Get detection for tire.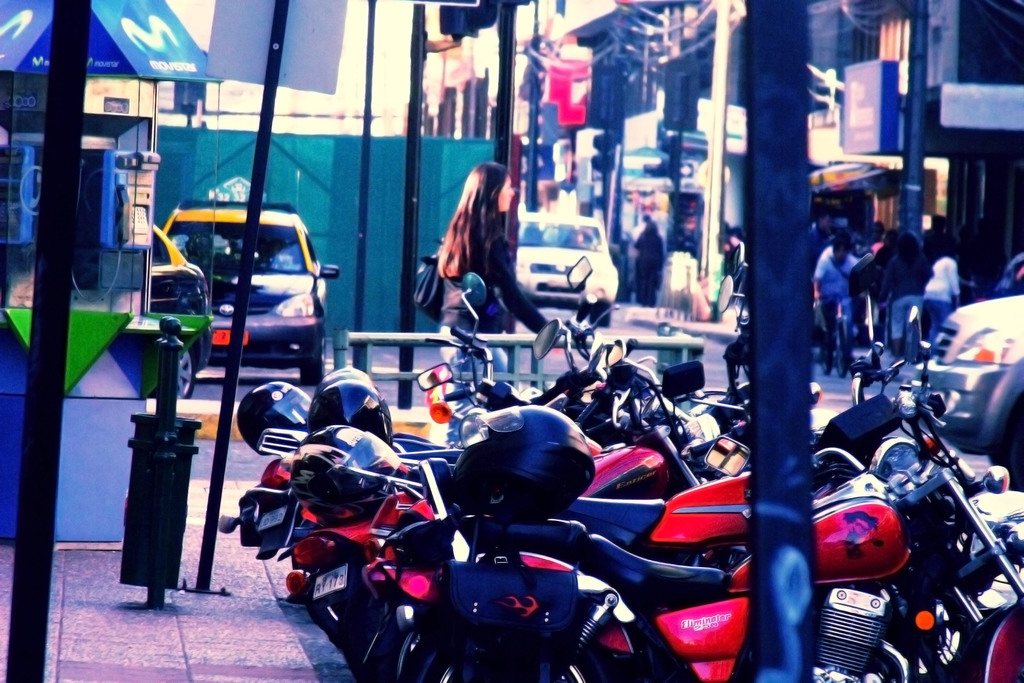
Detection: BBox(413, 636, 608, 682).
